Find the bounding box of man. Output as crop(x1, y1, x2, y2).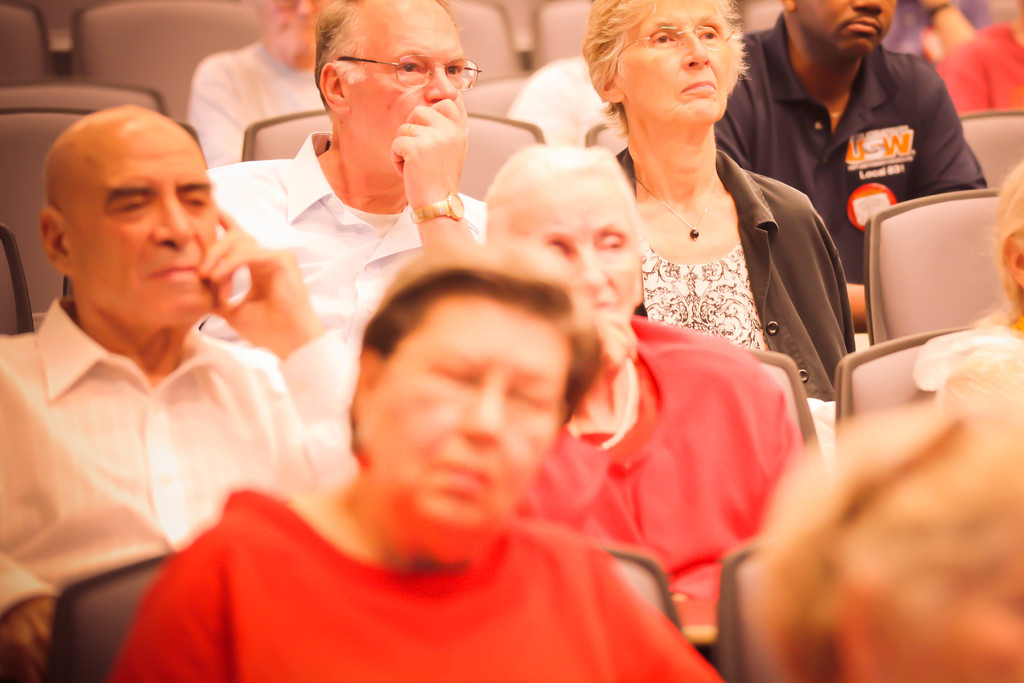
crop(0, 117, 342, 643).
